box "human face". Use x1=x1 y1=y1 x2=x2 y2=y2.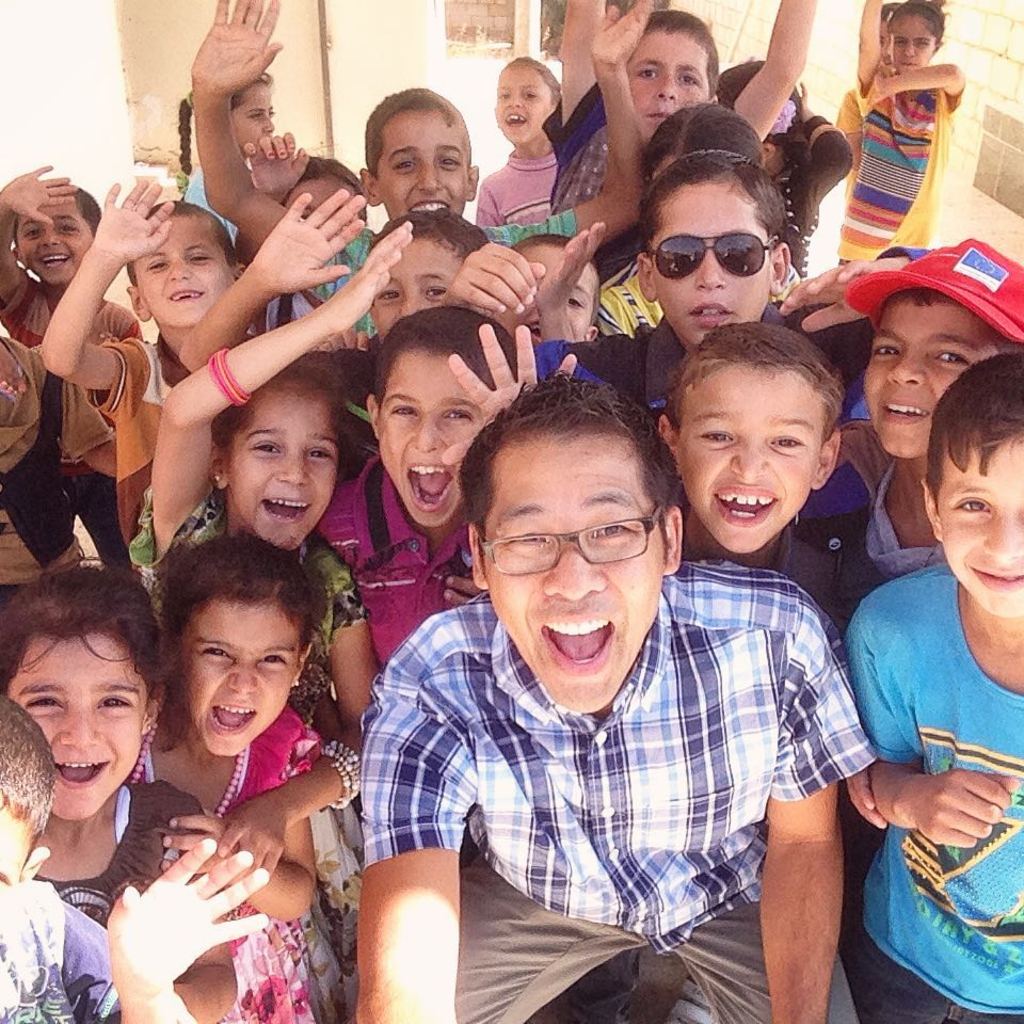
x1=131 y1=213 x2=233 y2=325.
